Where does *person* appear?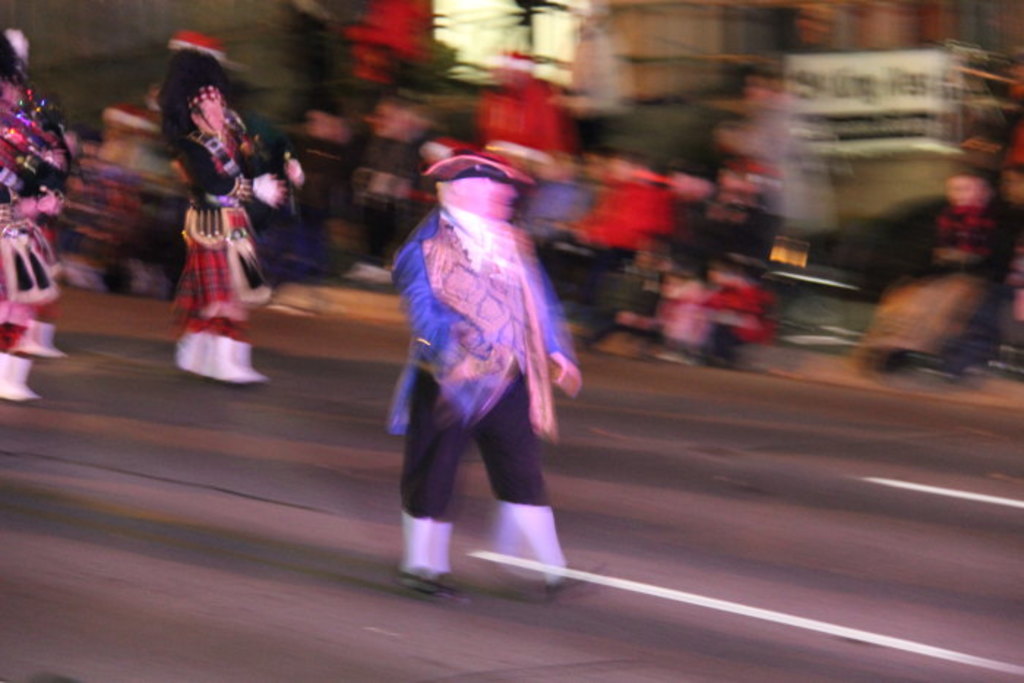
Appears at bbox=(373, 136, 607, 592).
